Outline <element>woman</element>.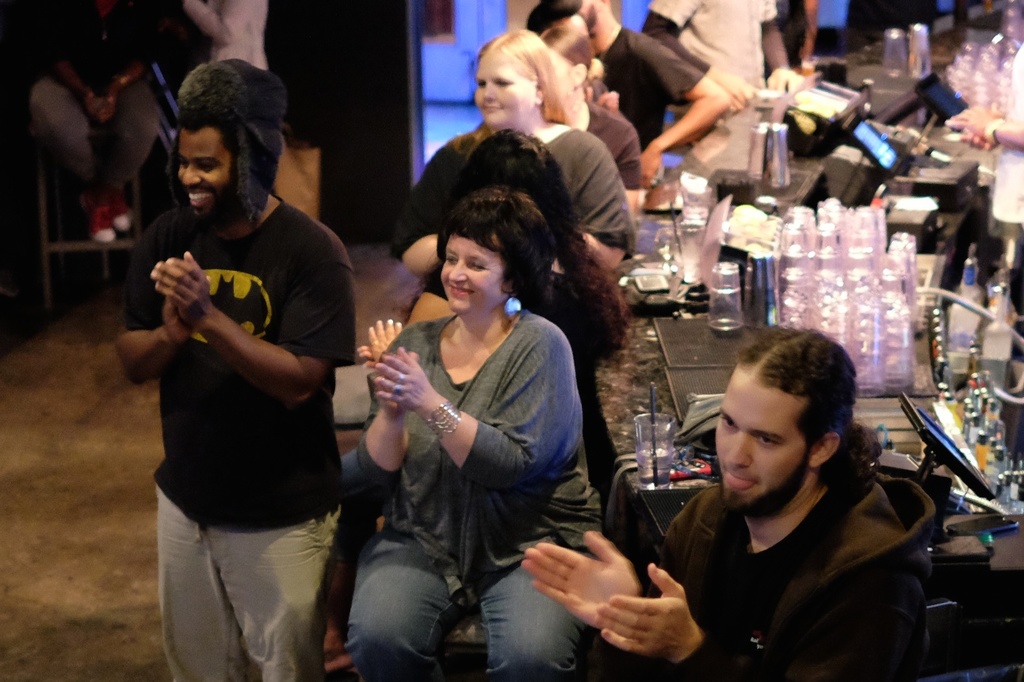
Outline: <region>343, 182, 600, 674</region>.
